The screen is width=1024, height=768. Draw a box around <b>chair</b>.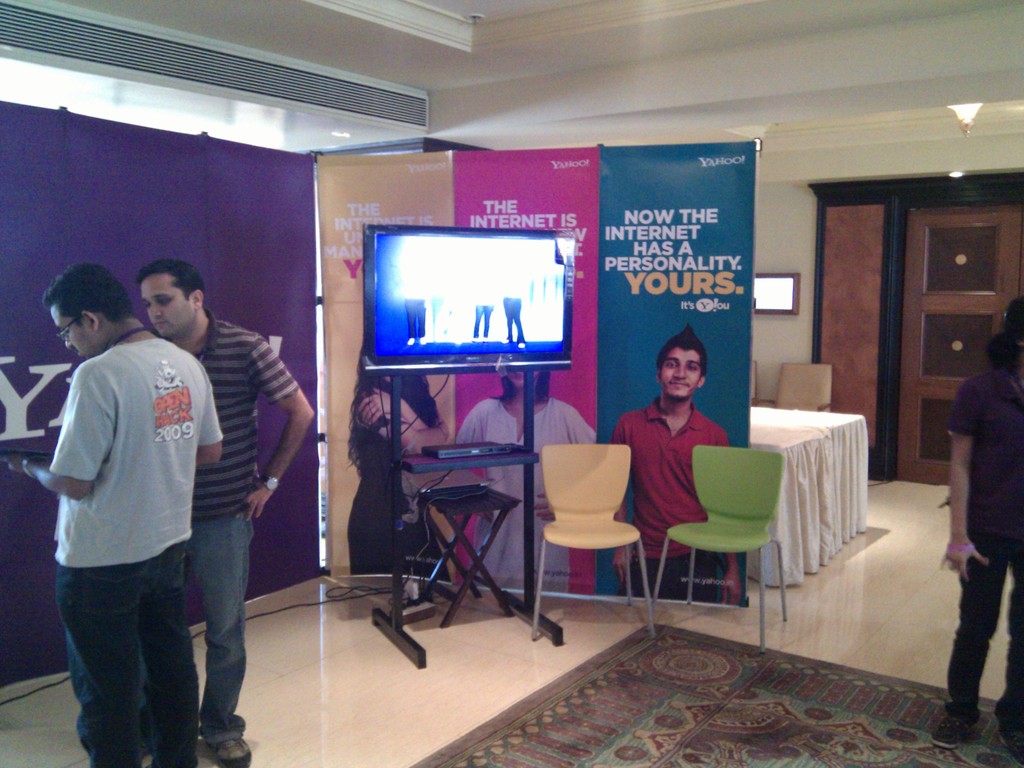
(757,362,830,414).
